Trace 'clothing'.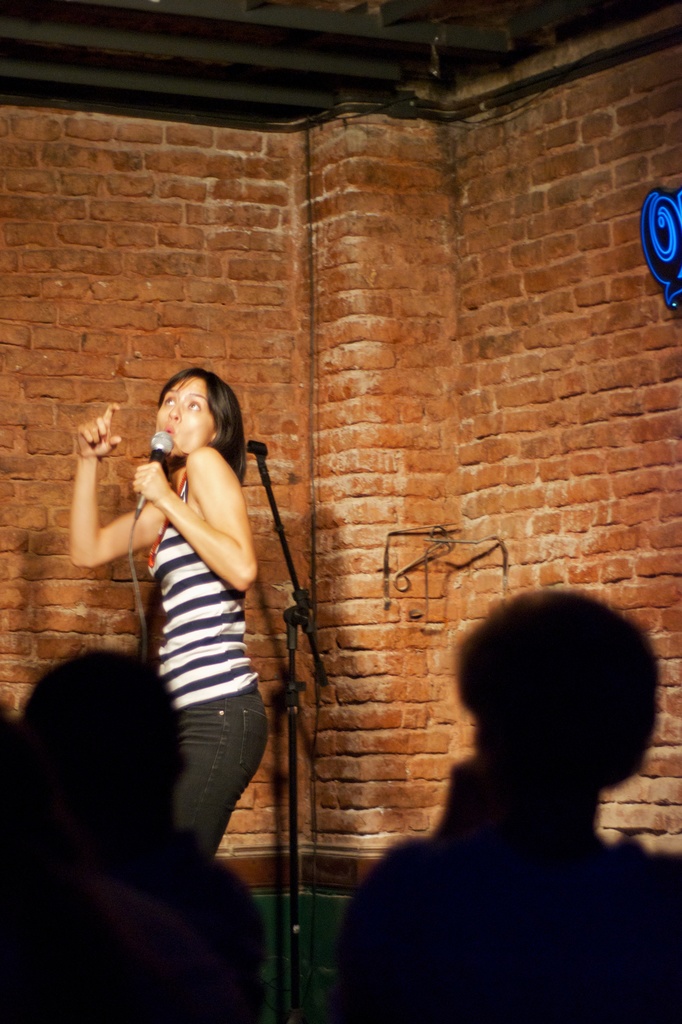
Traced to [92, 379, 290, 908].
